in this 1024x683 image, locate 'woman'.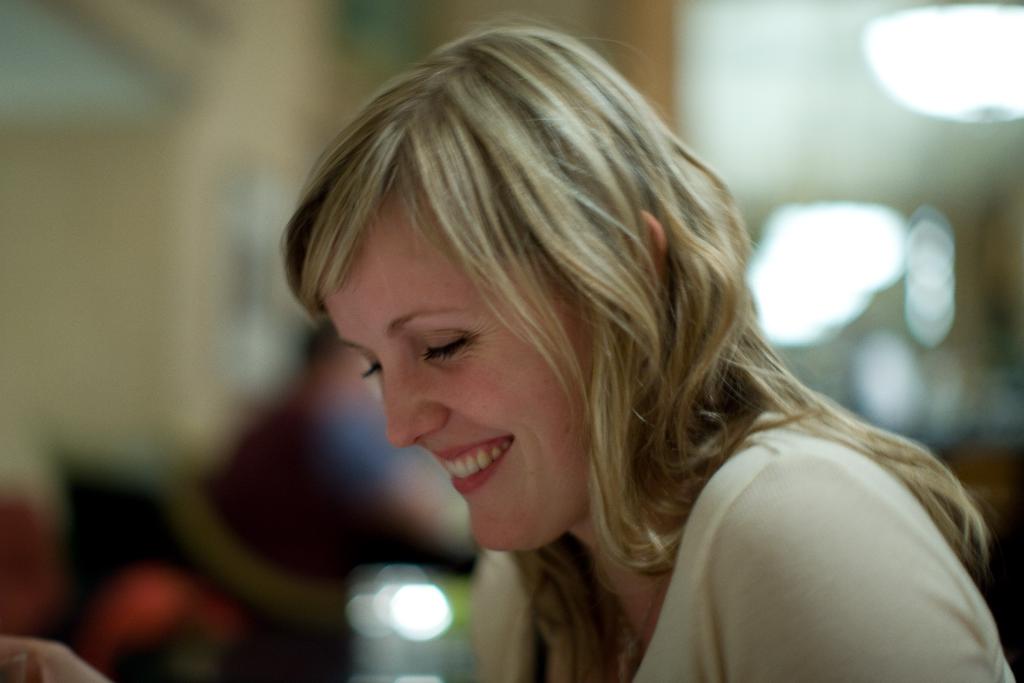
Bounding box: [left=180, top=33, right=980, bottom=670].
